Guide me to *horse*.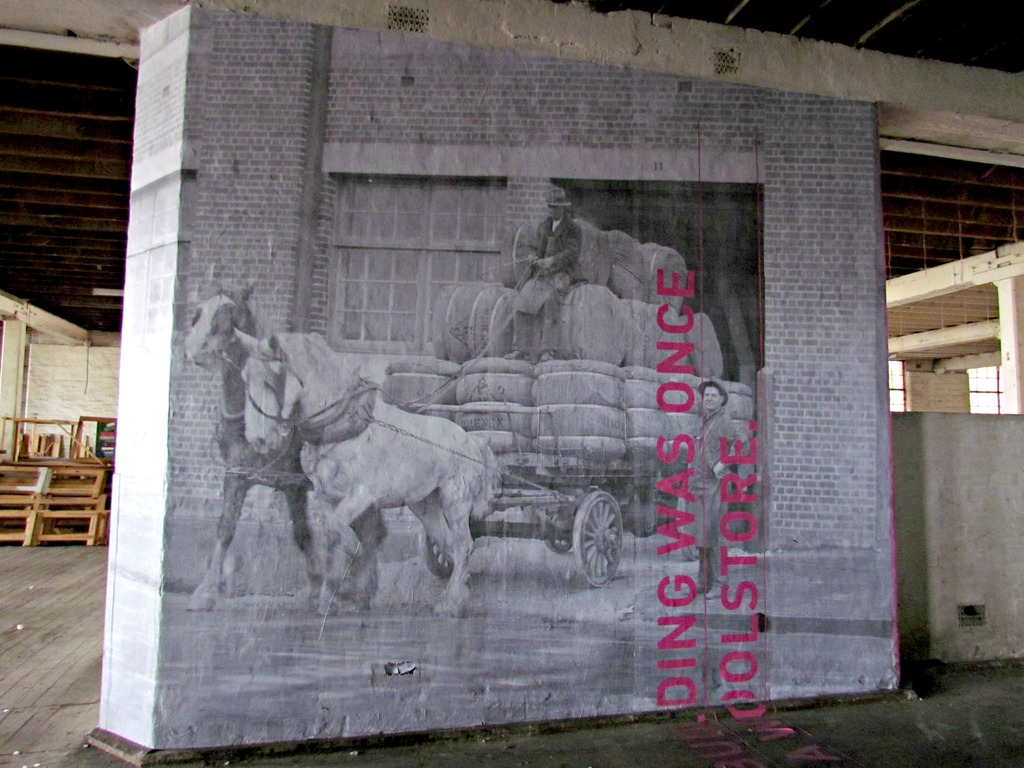
Guidance: 234/328/498/620.
